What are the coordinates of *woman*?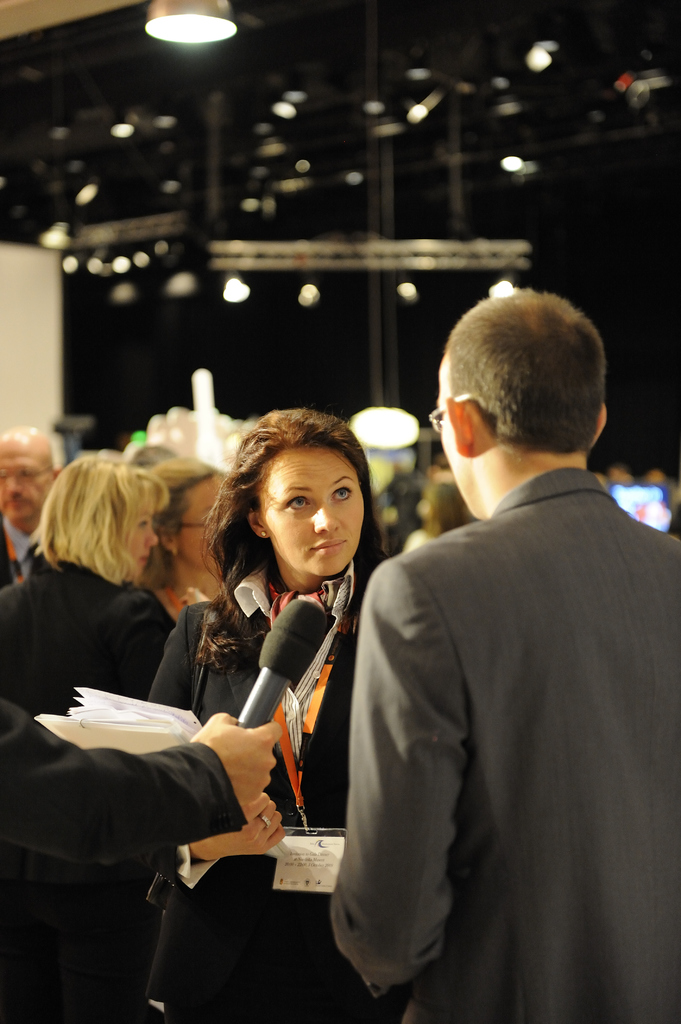
(0,450,175,1019).
